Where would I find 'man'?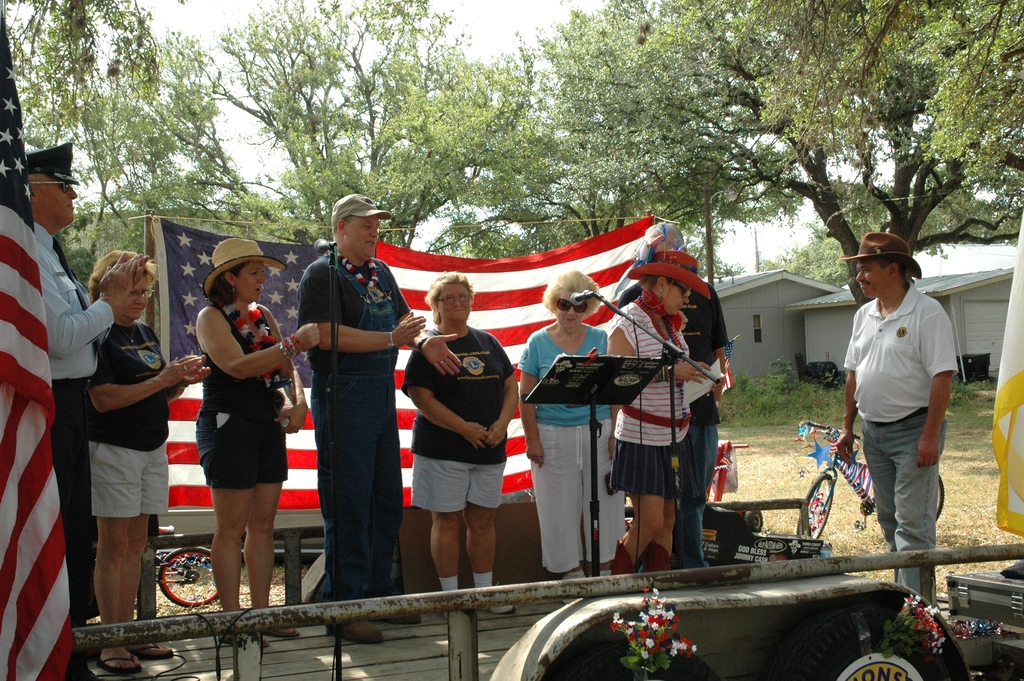
At [left=19, top=141, right=152, bottom=661].
